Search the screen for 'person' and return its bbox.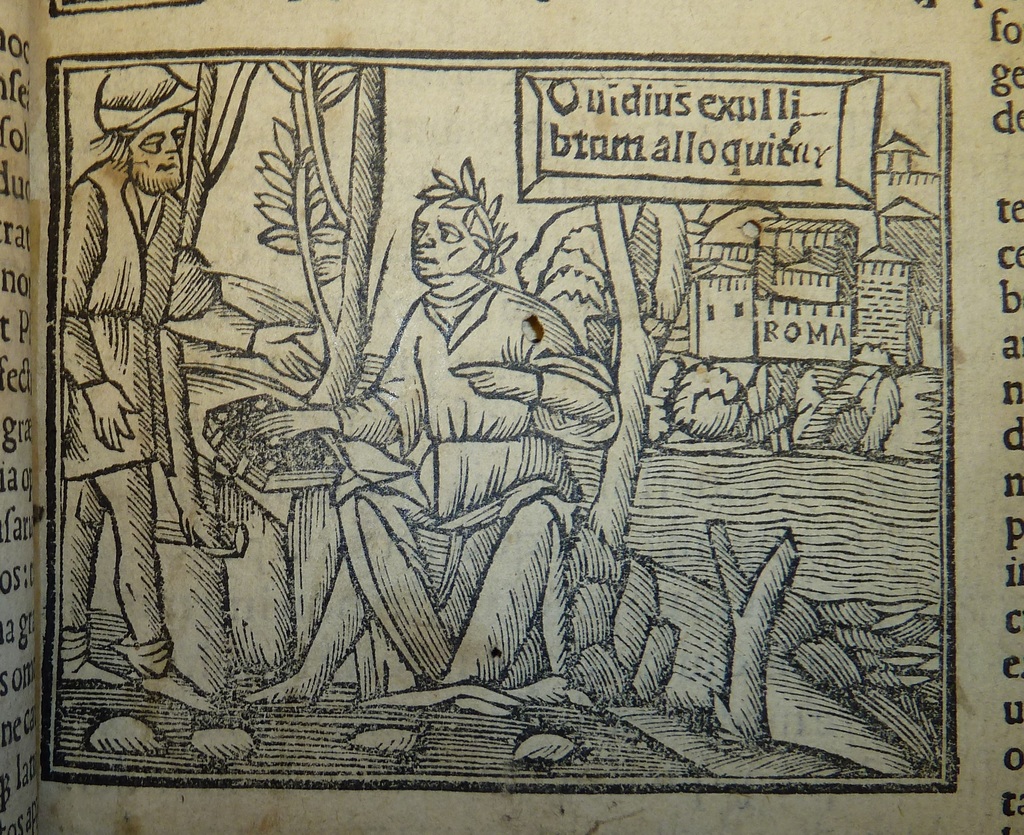
Found: bbox=[61, 59, 321, 715].
